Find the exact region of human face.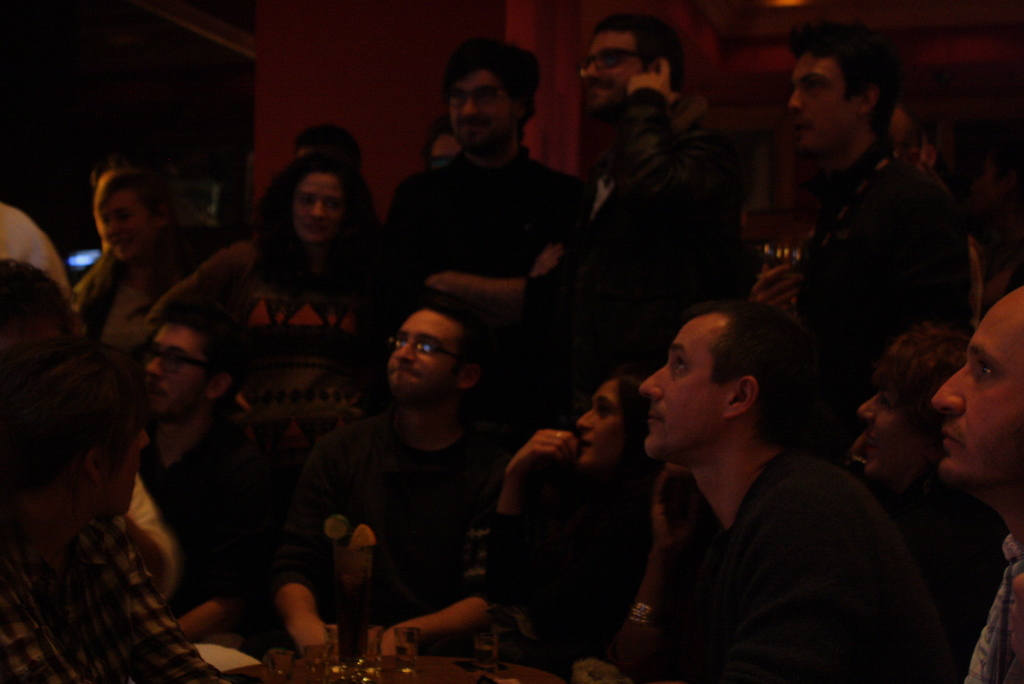
Exact region: l=858, t=381, r=925, b=477.
